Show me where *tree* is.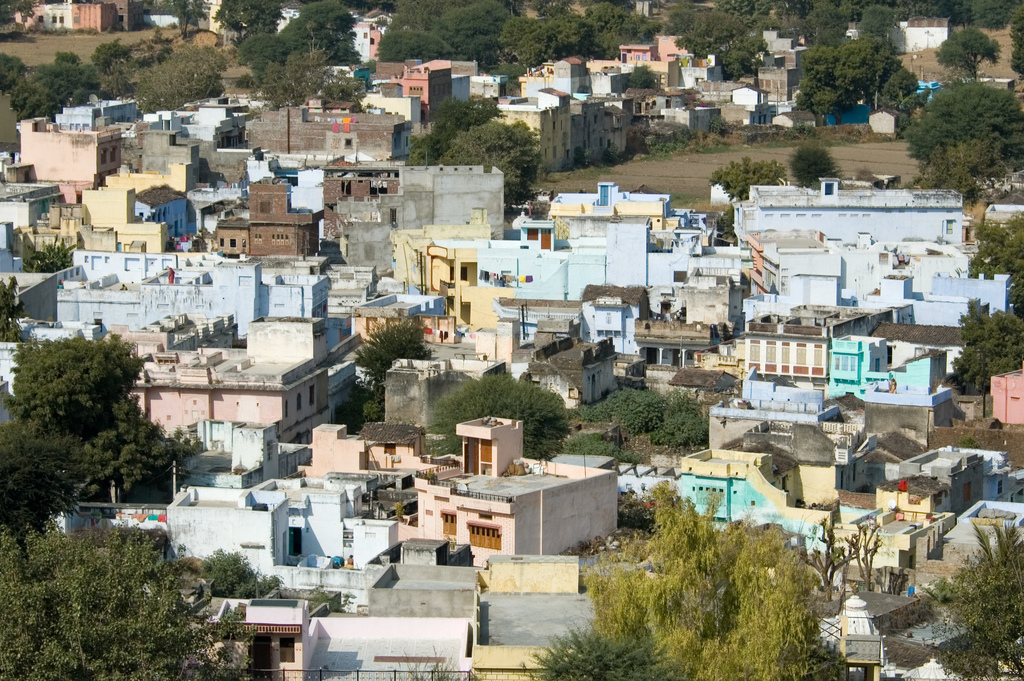
*tree* is at l=1, t=420, r=87, b=551.
